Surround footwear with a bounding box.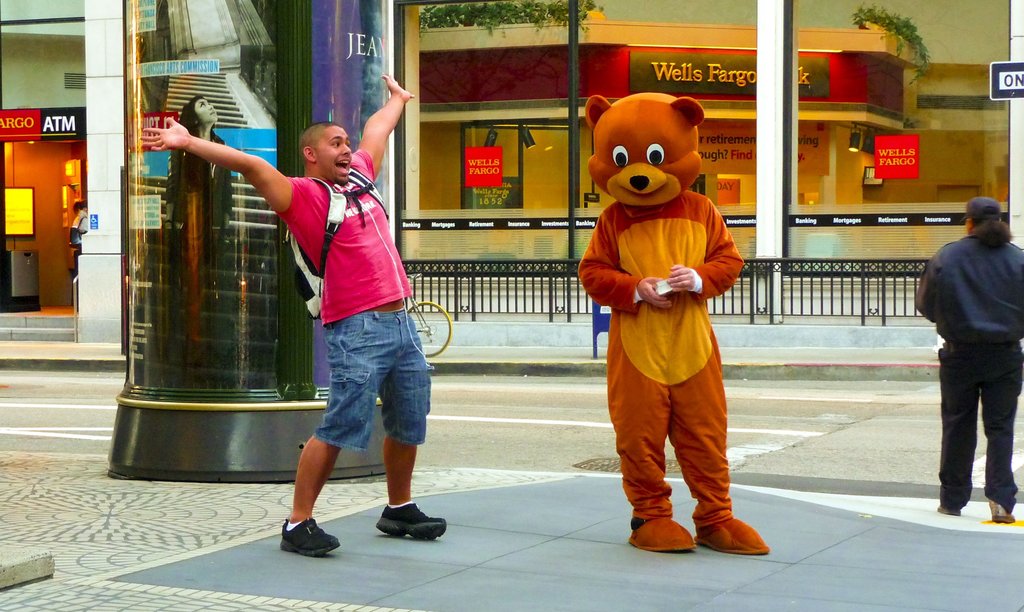
crop(691, 517, 771, 556).
